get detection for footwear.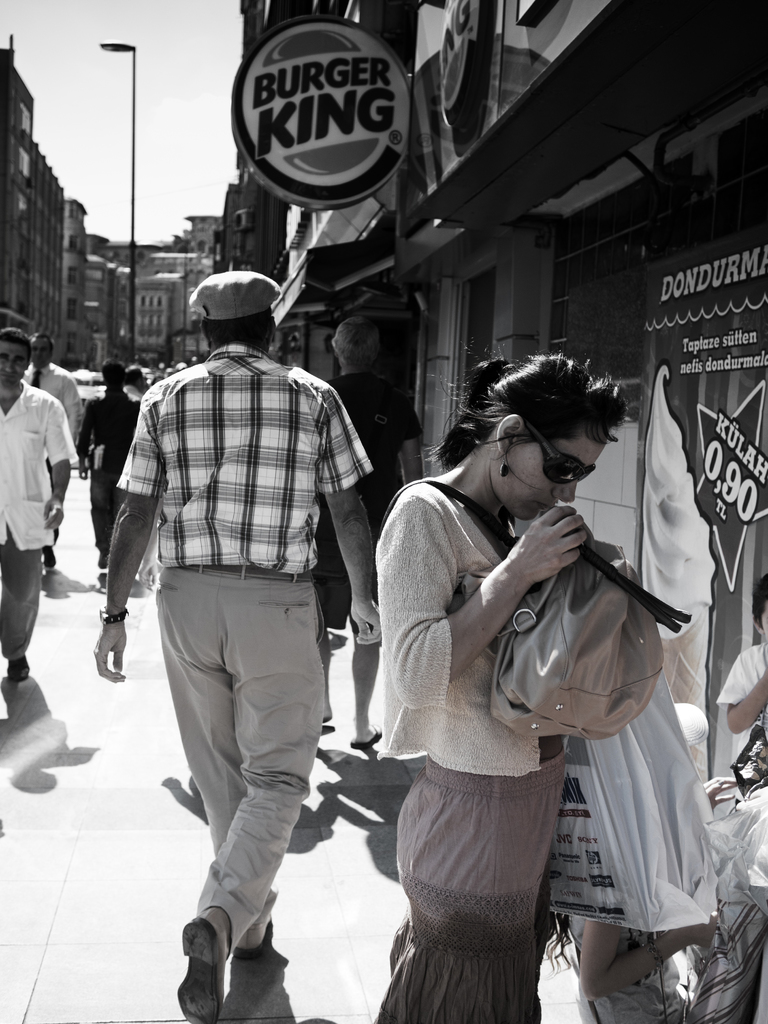
Detection: region(169, 914, 236, 1019).
